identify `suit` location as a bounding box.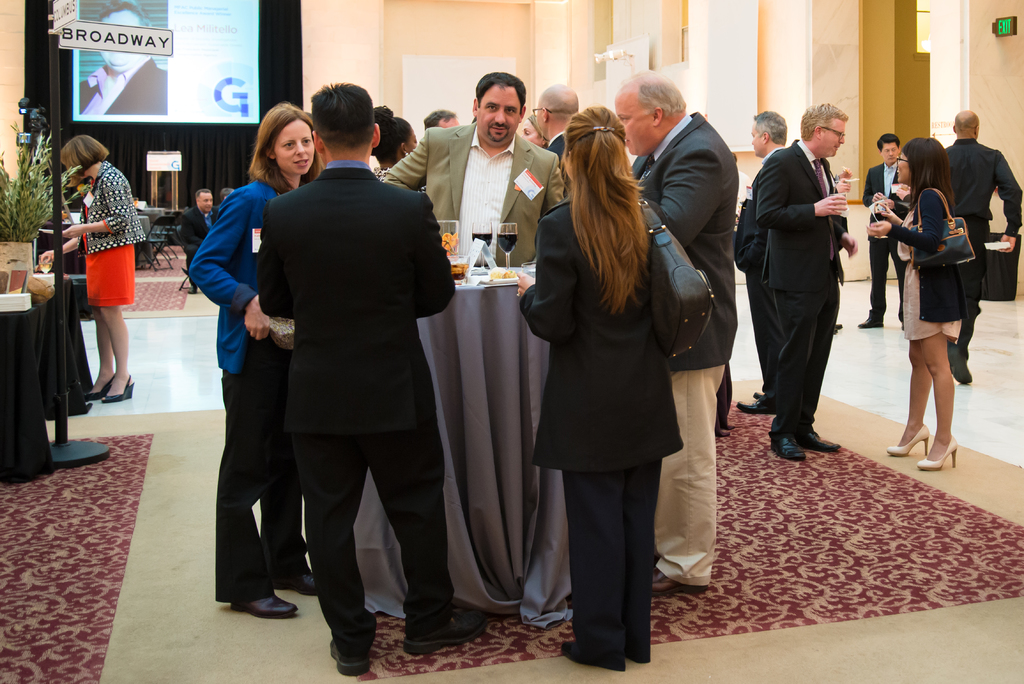
[left=257, top=168, right=452, bottom=656].
